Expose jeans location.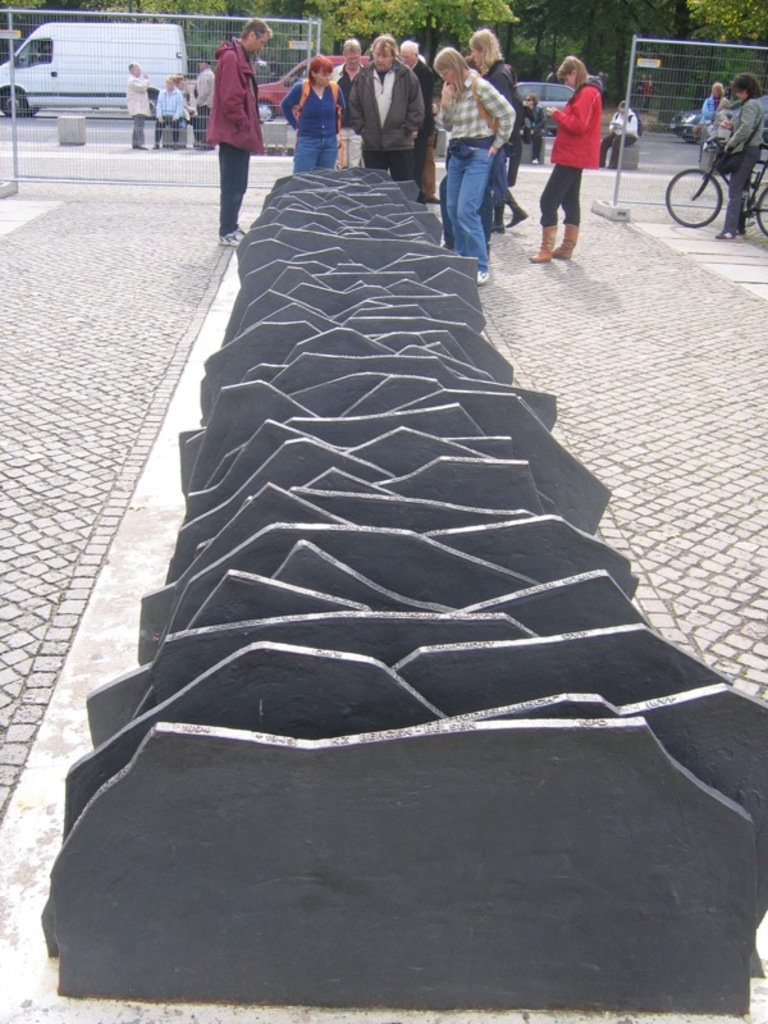
Exposed at BBox(211, 141, 248, 242).
